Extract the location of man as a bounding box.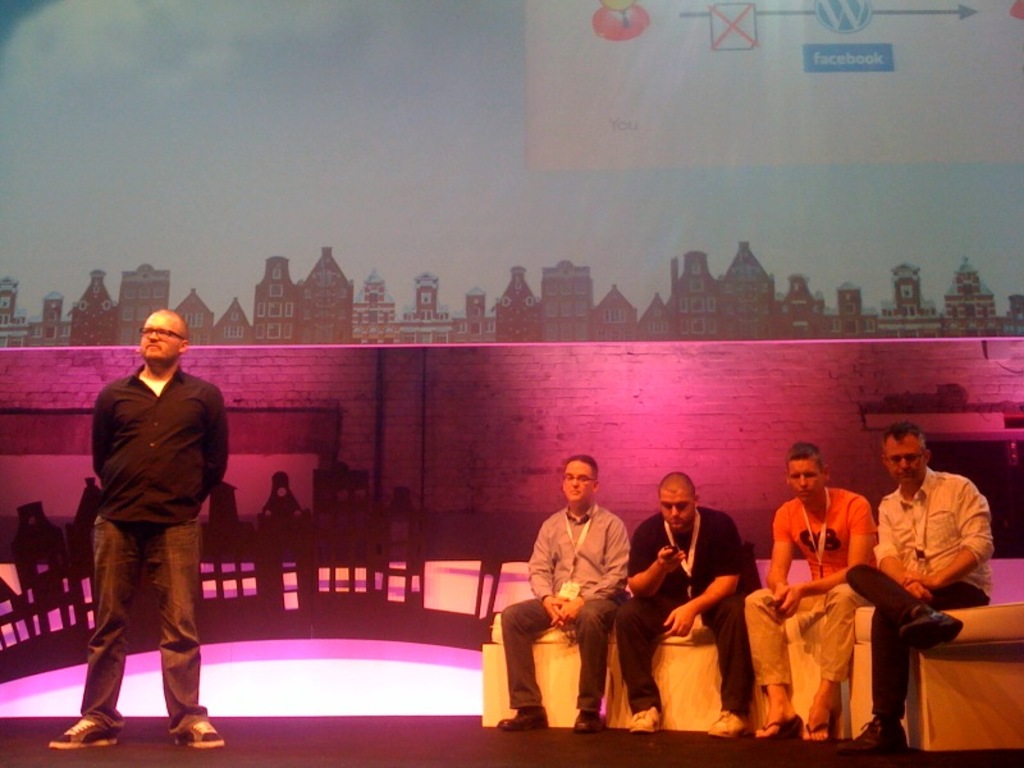
<bbox>612, 466, 763, 745</bbox>.
